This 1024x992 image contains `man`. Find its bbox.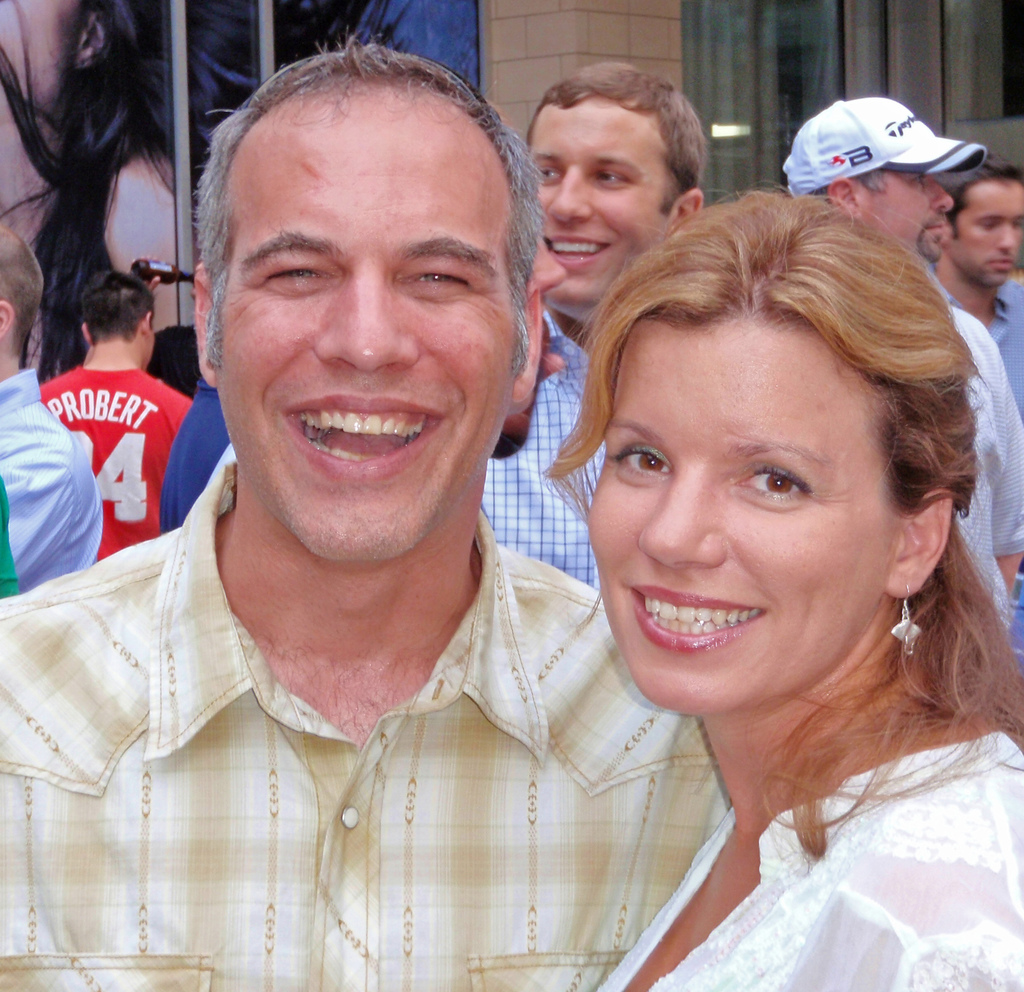
{"left": 0, "top": 211, "right": 104, "bottom": 600}.
